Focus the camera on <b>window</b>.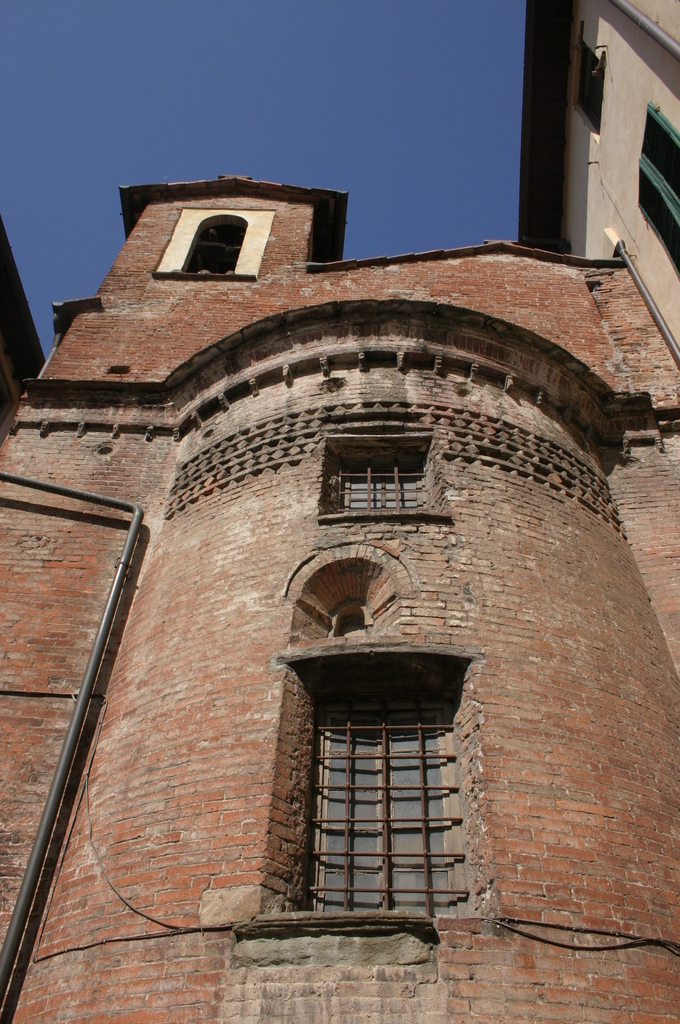
Focus region: select_region(341, 440, 419, 503).
